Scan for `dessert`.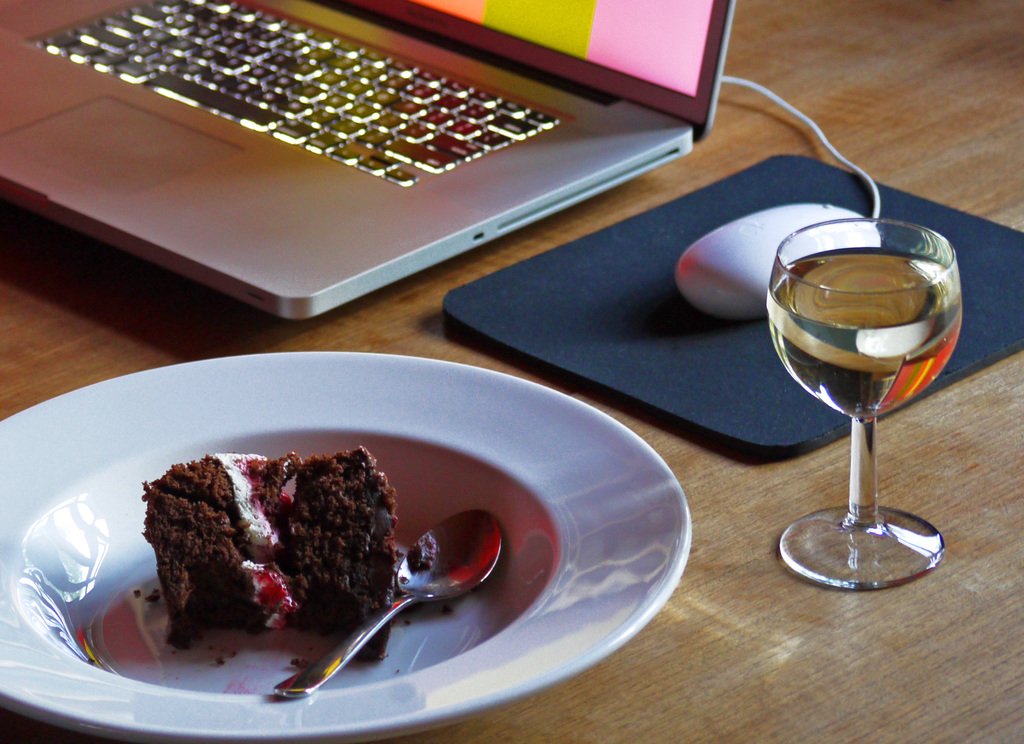
Scan result: left=136, top=467, right=413, bottom=672.
